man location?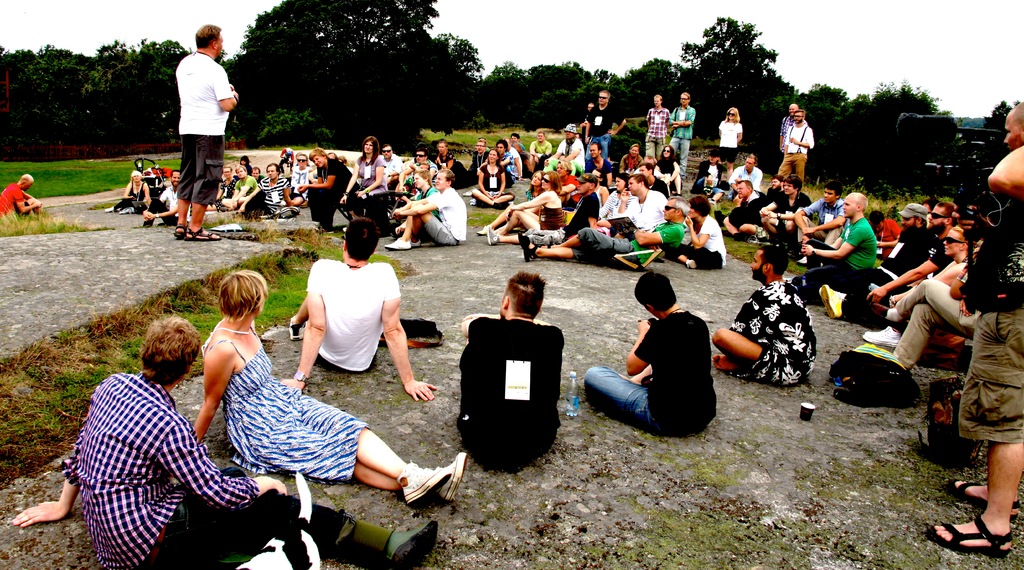
{"left": 777, "top": 101, "right": 811, "bottom": 153}
